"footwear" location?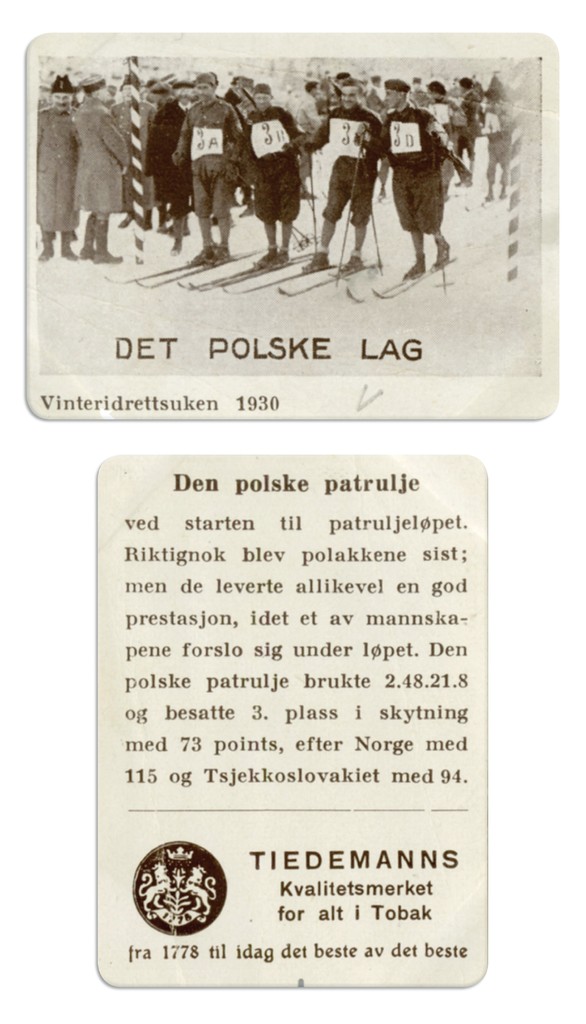
(left=61, top=238, right=81, bottom=261)
